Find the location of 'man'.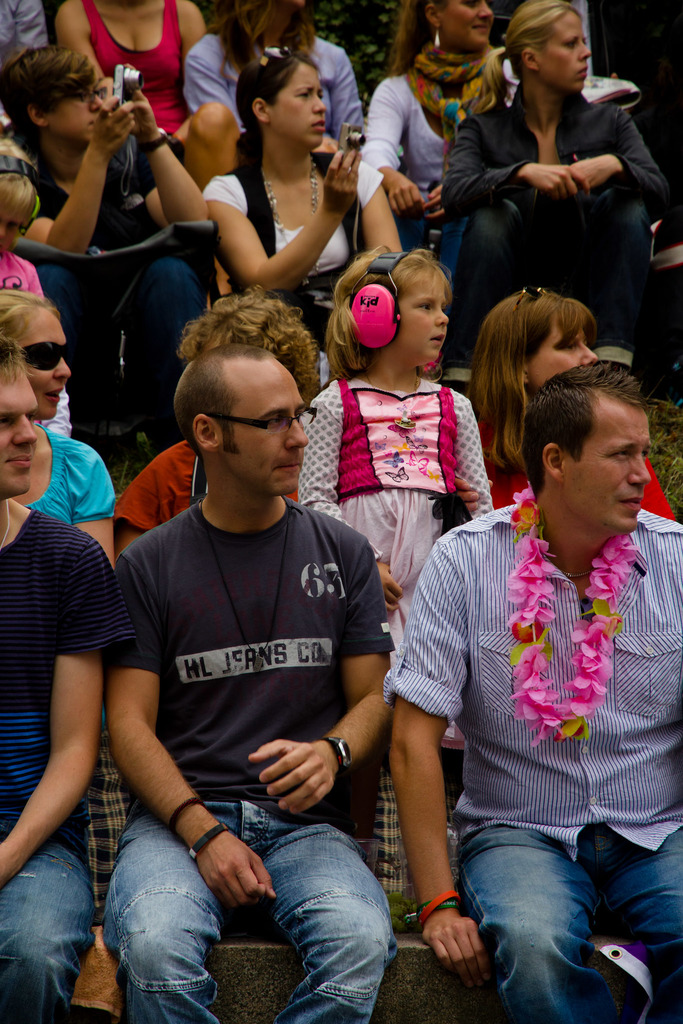
Location: [372, 354, 682, 1023].
